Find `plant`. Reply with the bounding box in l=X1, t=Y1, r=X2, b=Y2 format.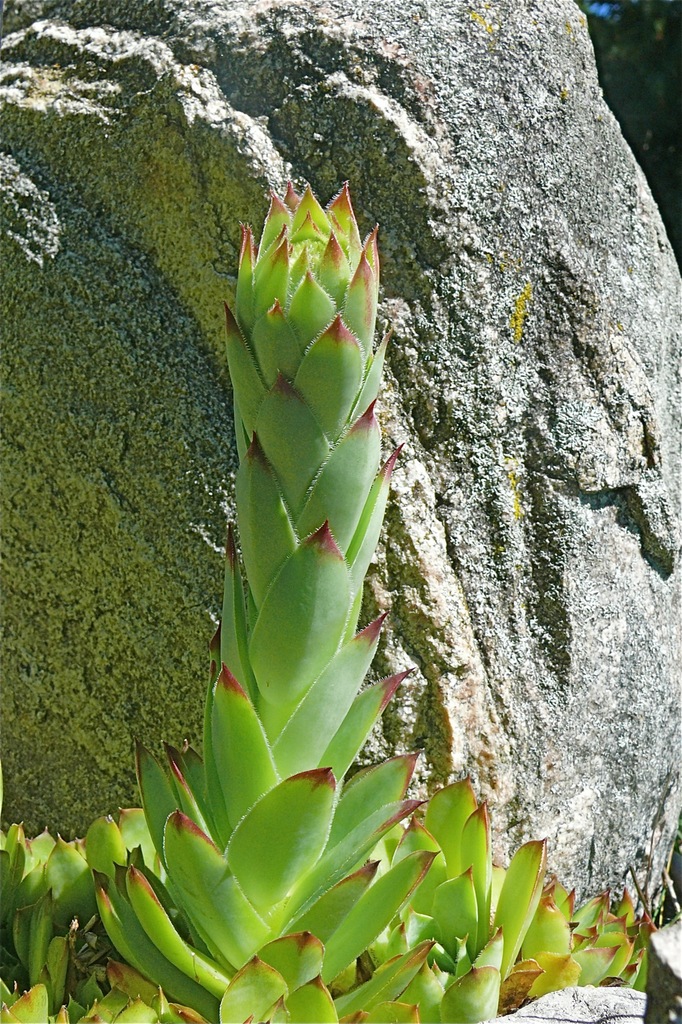
l=0, t=157, r=679, b=1023.
